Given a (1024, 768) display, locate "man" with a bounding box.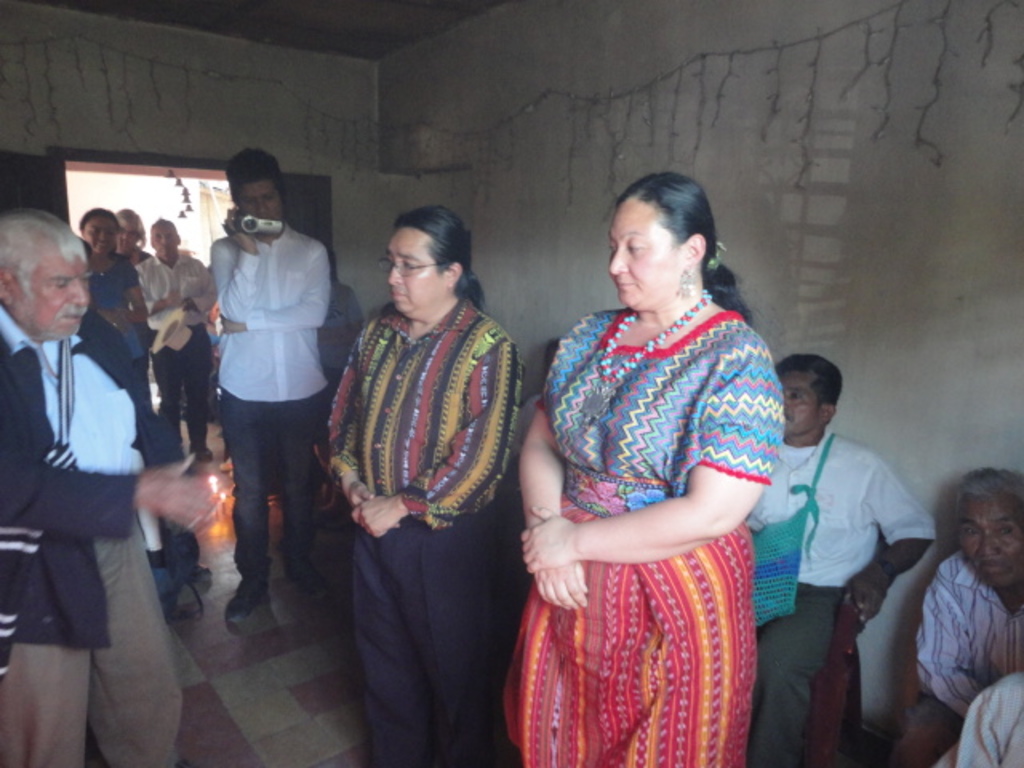
Located: (133, 219, 219, 467).
